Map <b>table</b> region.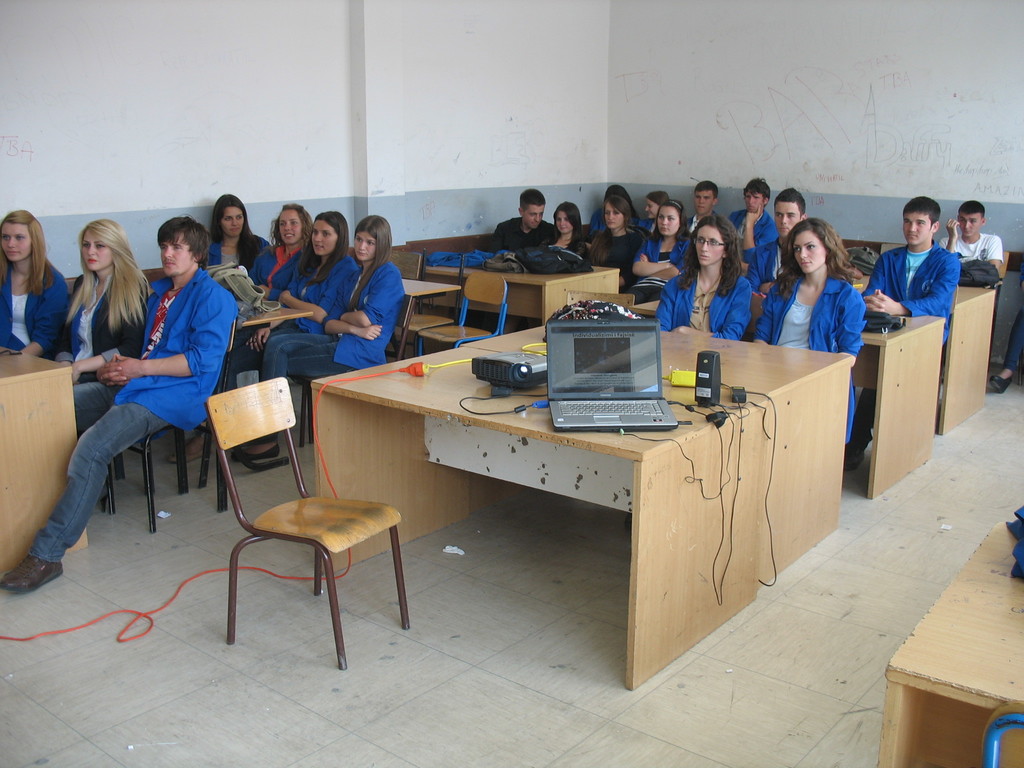
Mapped to region(0, 341, 87, 583).
